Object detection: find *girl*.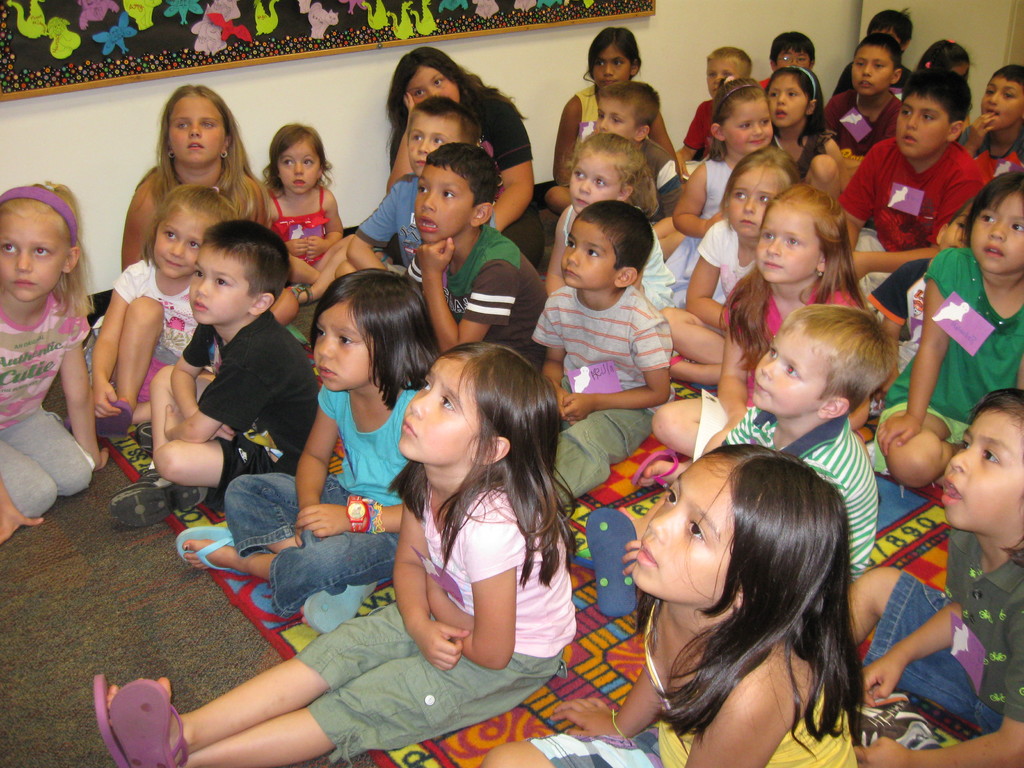
{"left": 480, "top": 445, "right": 863, "bottom": 767}.
